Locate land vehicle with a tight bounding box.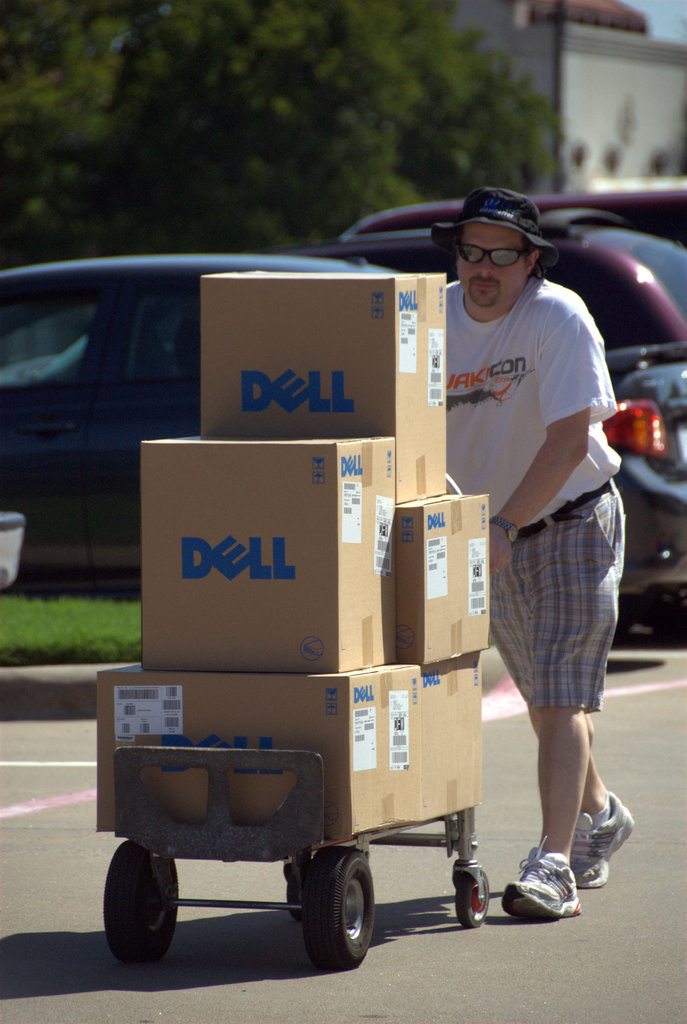
Rect(353, 189, 684, 244).
